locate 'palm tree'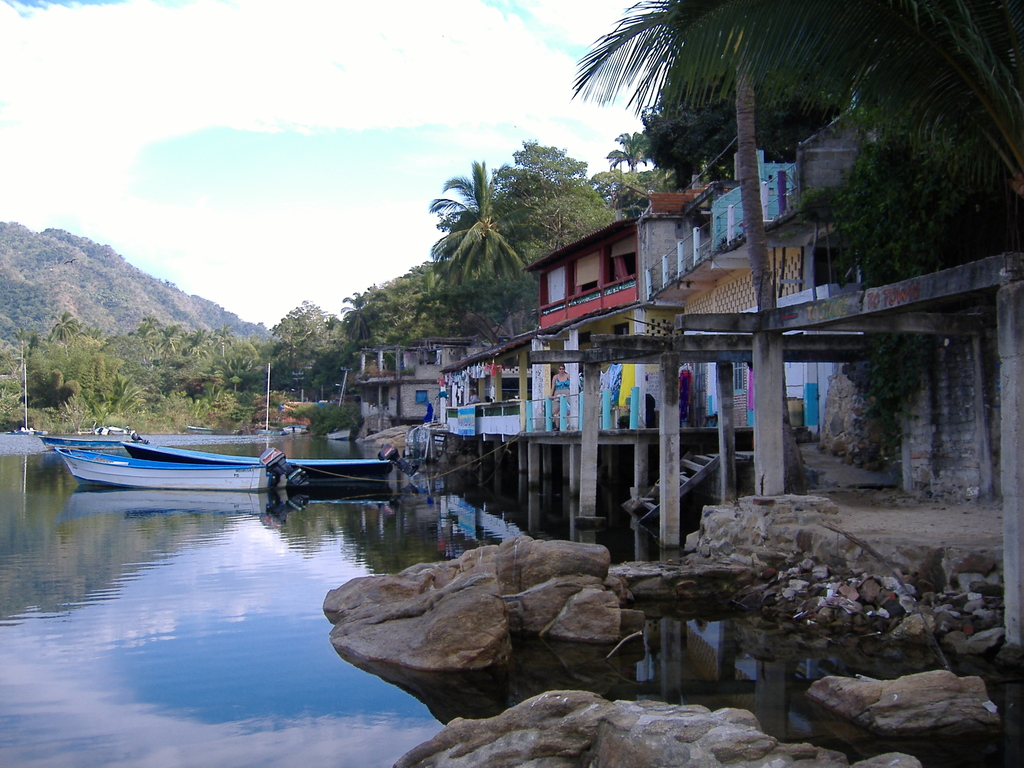
box(328, 294, 400, 383)
